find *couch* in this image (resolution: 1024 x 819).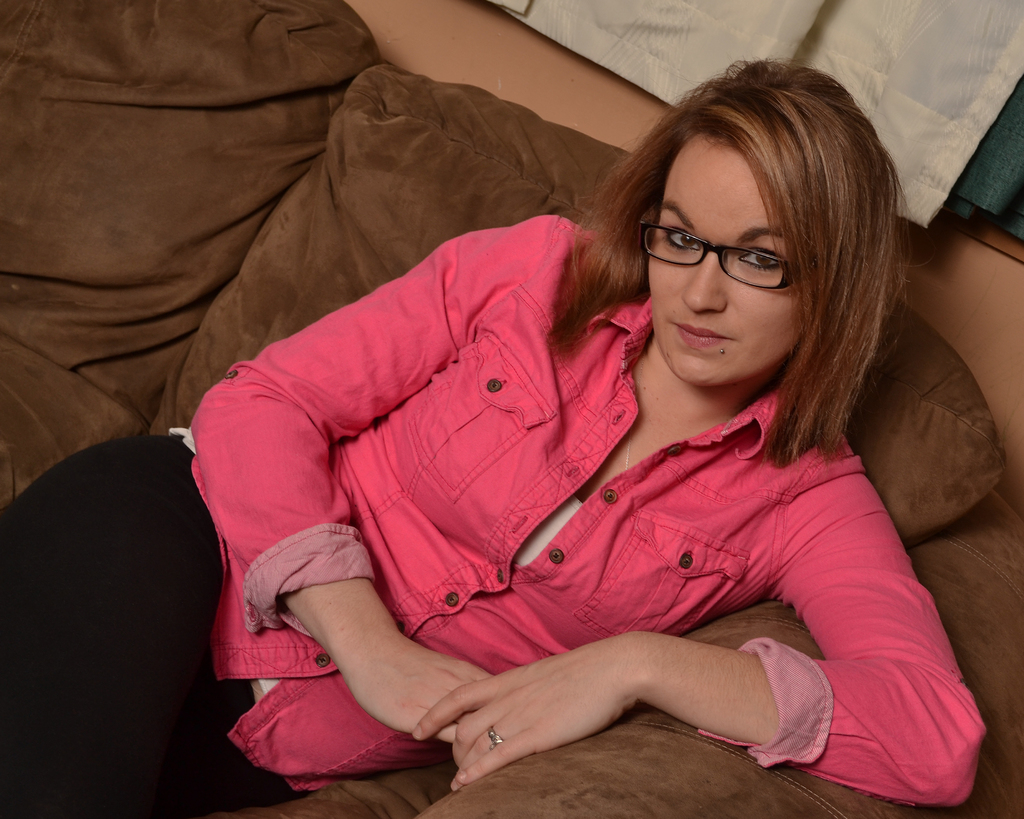
detection(0, 41, 1023, 818).
